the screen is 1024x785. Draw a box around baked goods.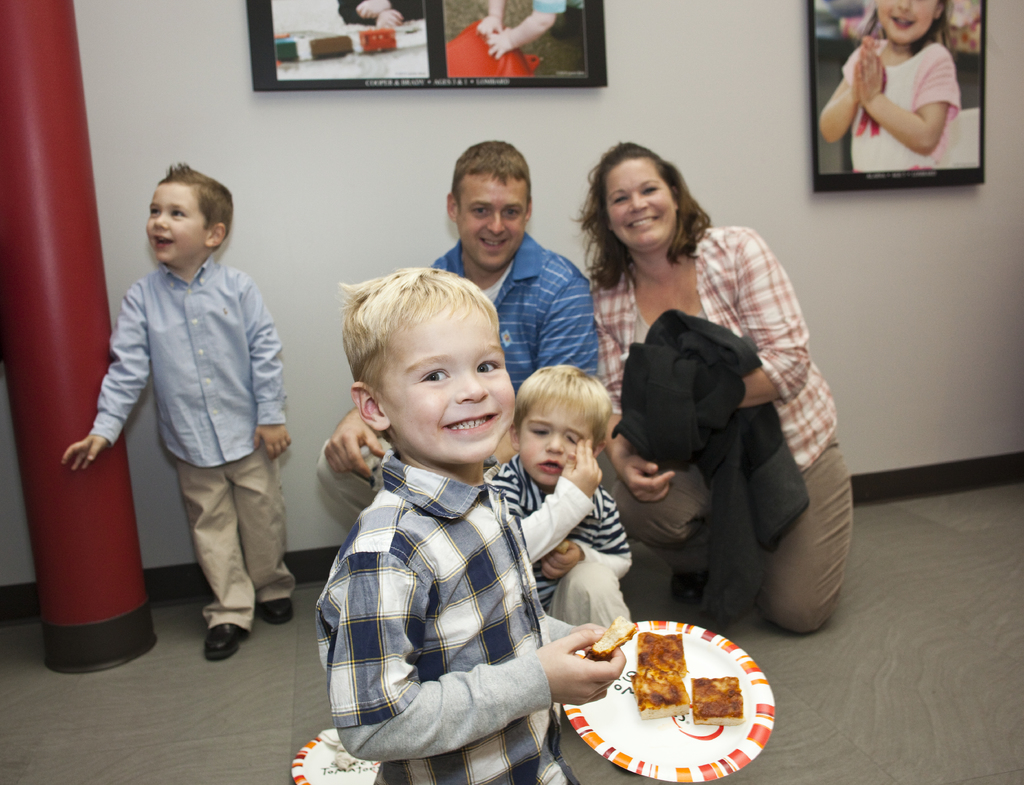
637/633/686/676.
